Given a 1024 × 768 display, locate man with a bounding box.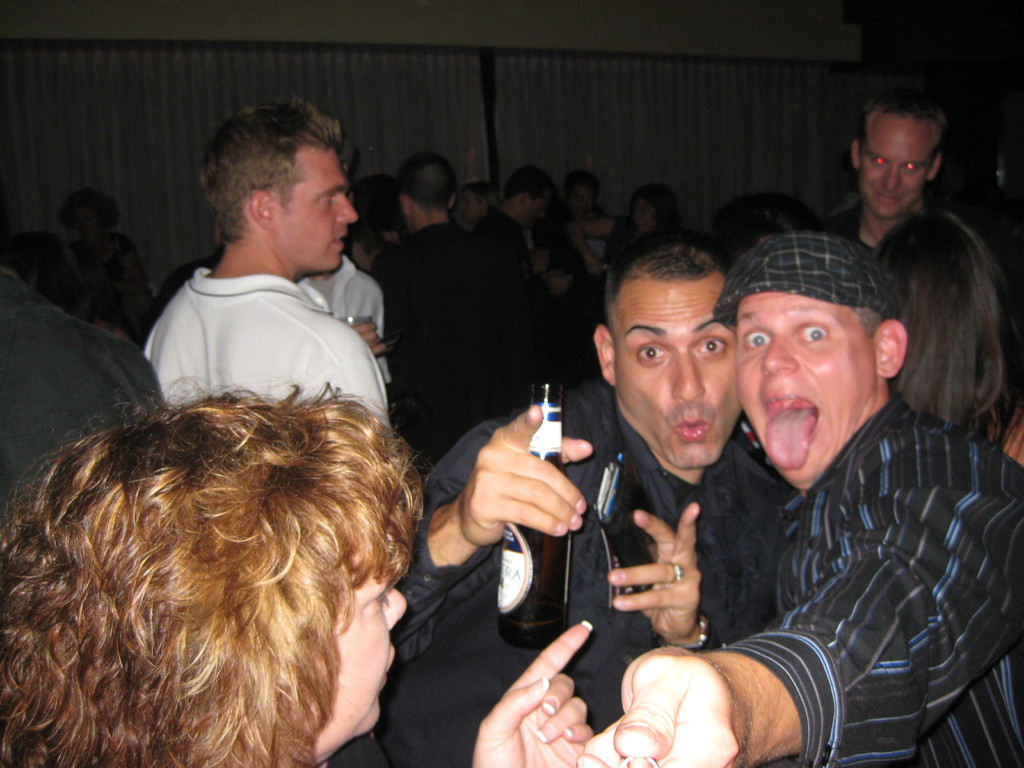
Located: left=817, top=83, right=948, bottom=257.
